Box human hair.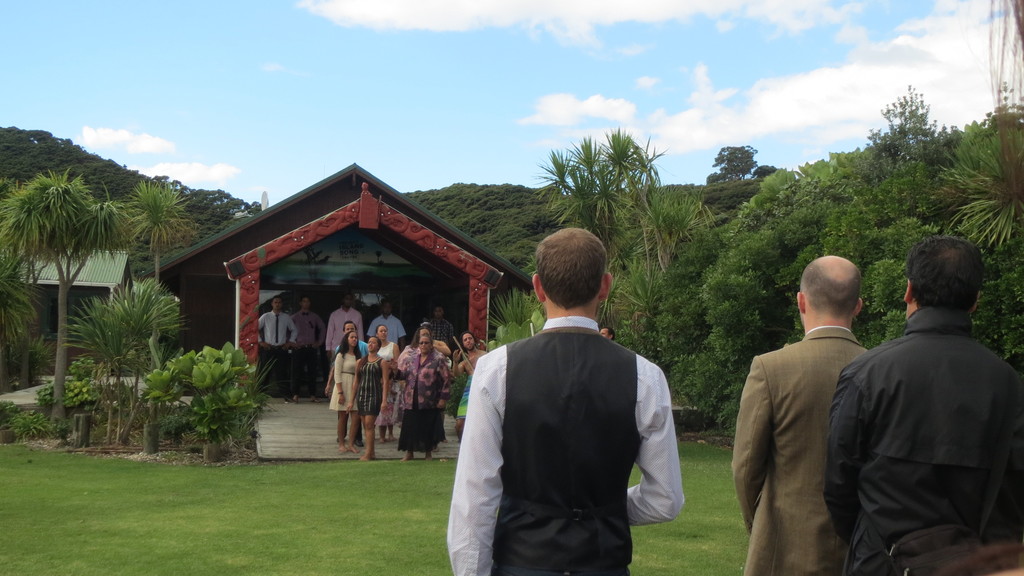
box(421, 321, 431, 328).
